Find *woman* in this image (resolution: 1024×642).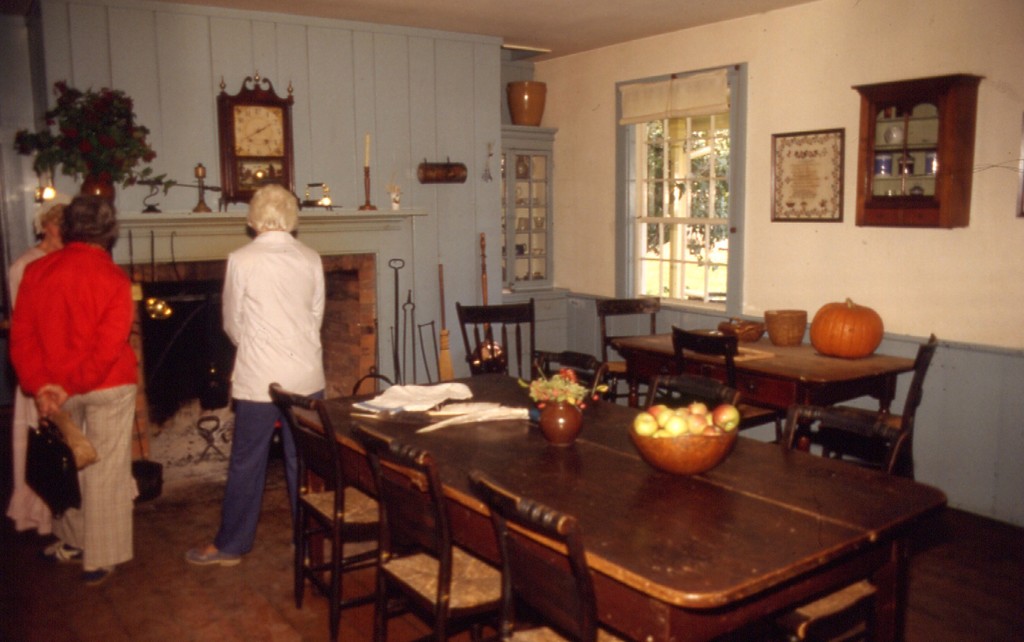
region(188, 184, 328, 564).
